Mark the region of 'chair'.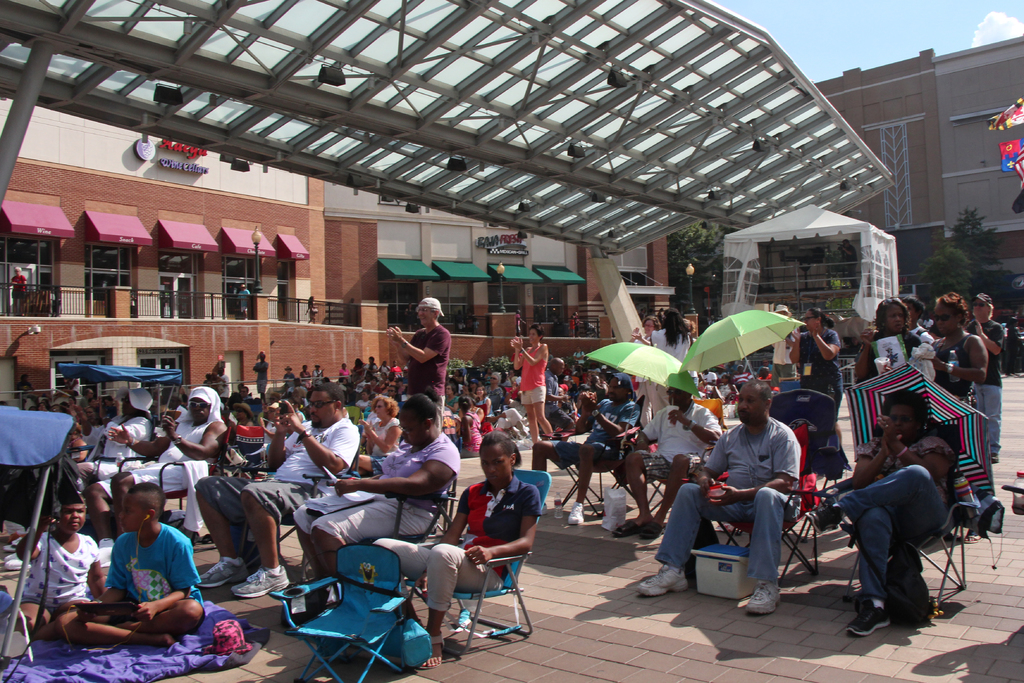
Region: crop(717, 424, 828, 586).
